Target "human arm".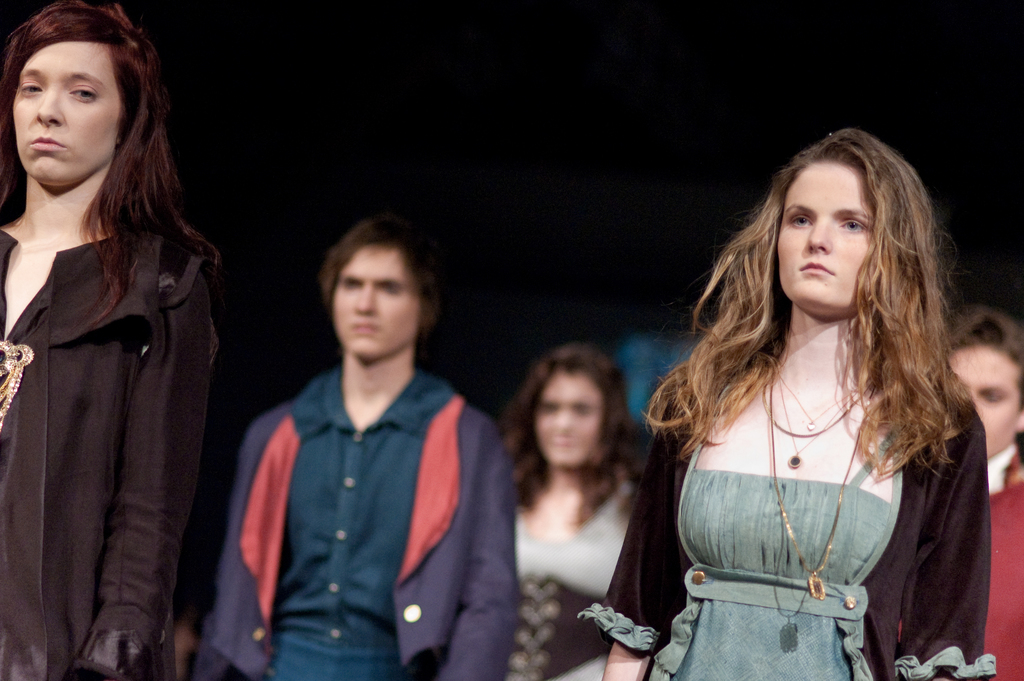
Target region: x1=449, y1=429, x2=514, y2=680.
